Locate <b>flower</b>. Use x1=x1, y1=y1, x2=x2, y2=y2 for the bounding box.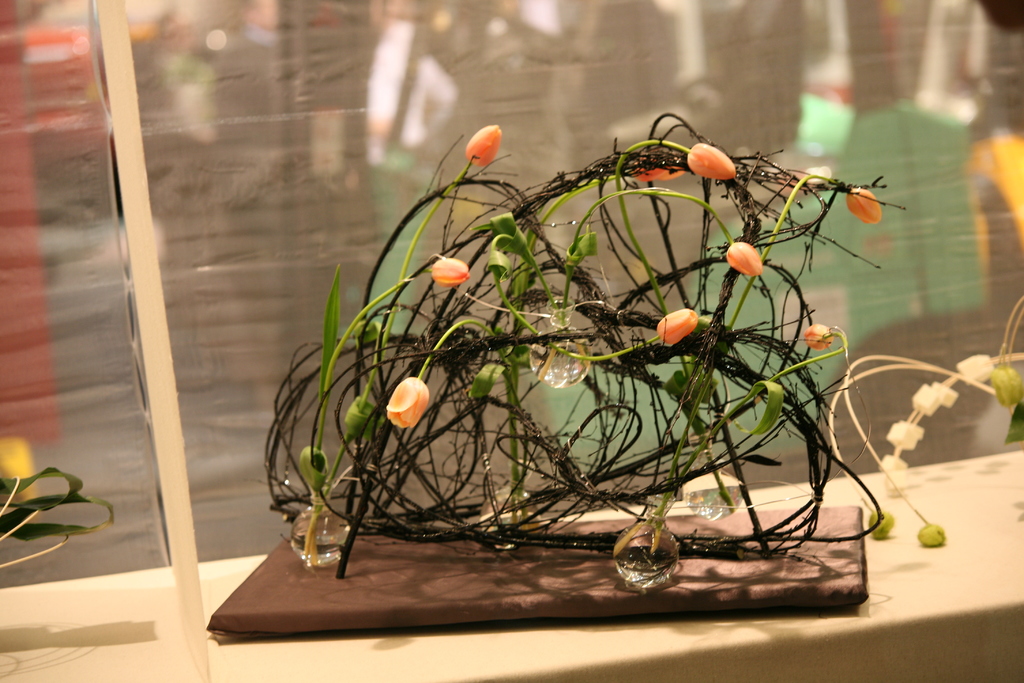
x1=383, y1=375, x2=431, y2=428.
